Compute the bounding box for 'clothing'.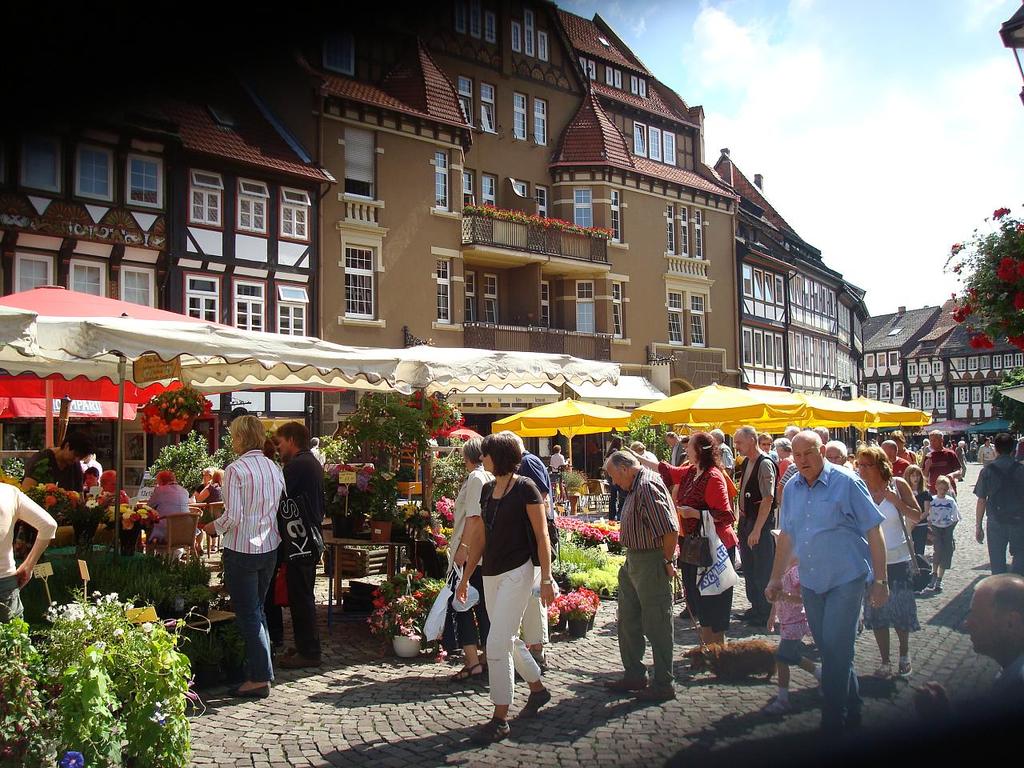
l=976, t=454, r=1023, b=572.
